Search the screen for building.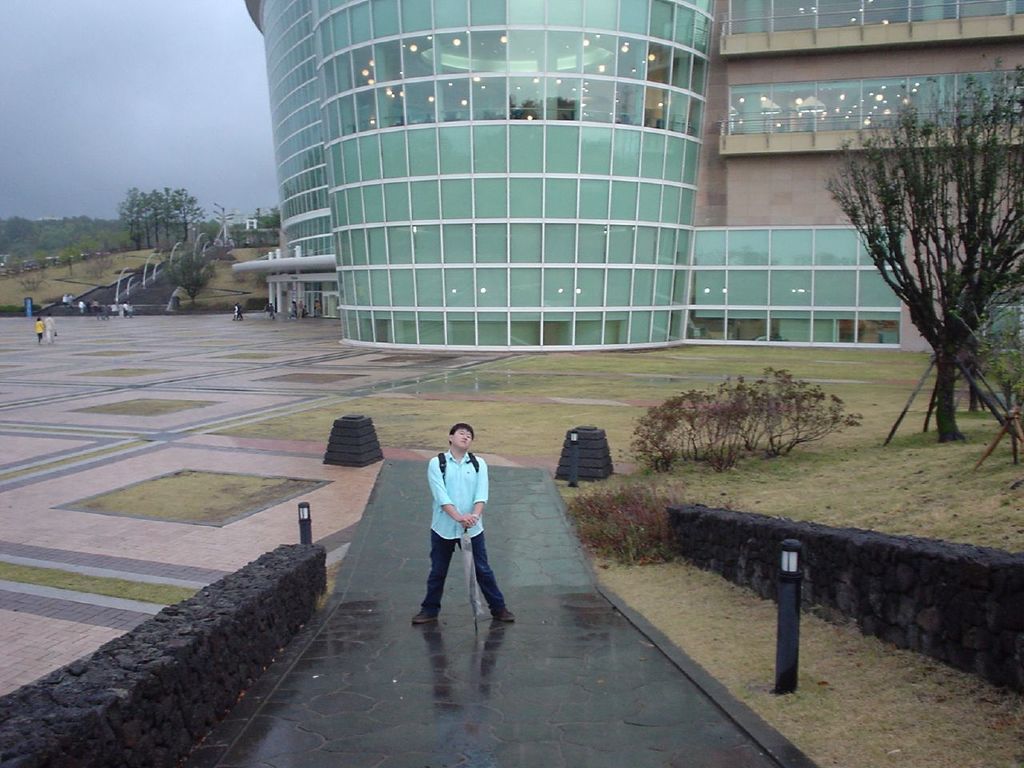
Found at detection(230, 0, 1023, 354).
